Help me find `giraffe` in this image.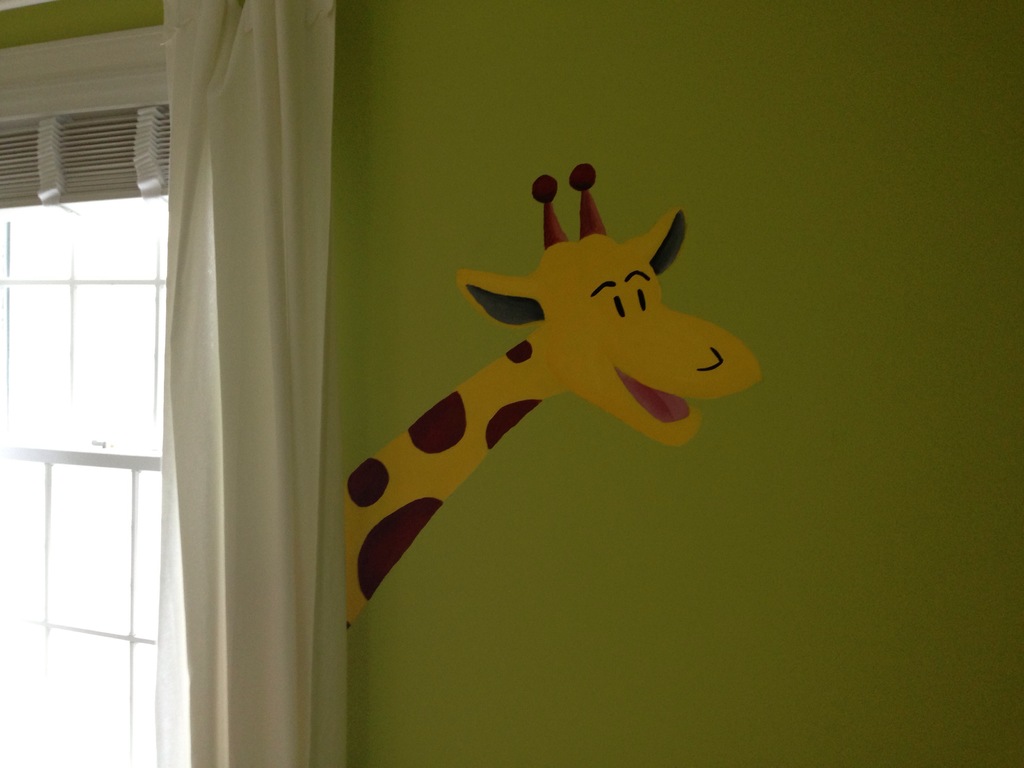
Found it: [340,179,760,655].
